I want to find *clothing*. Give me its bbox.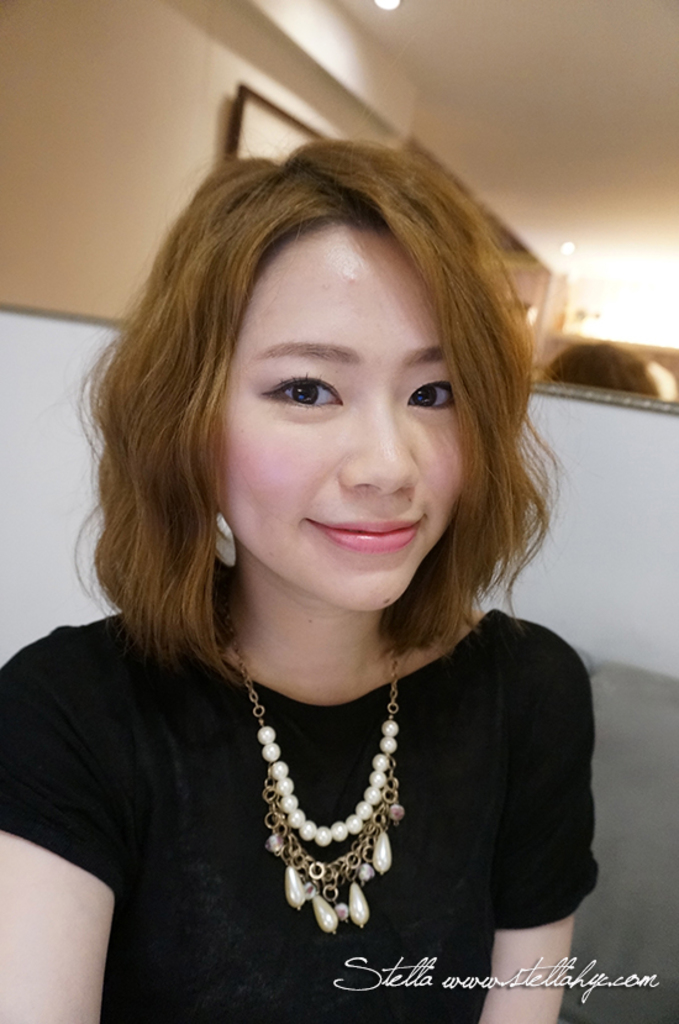
x1=1, y1=604, x2=600, y2=1018.
